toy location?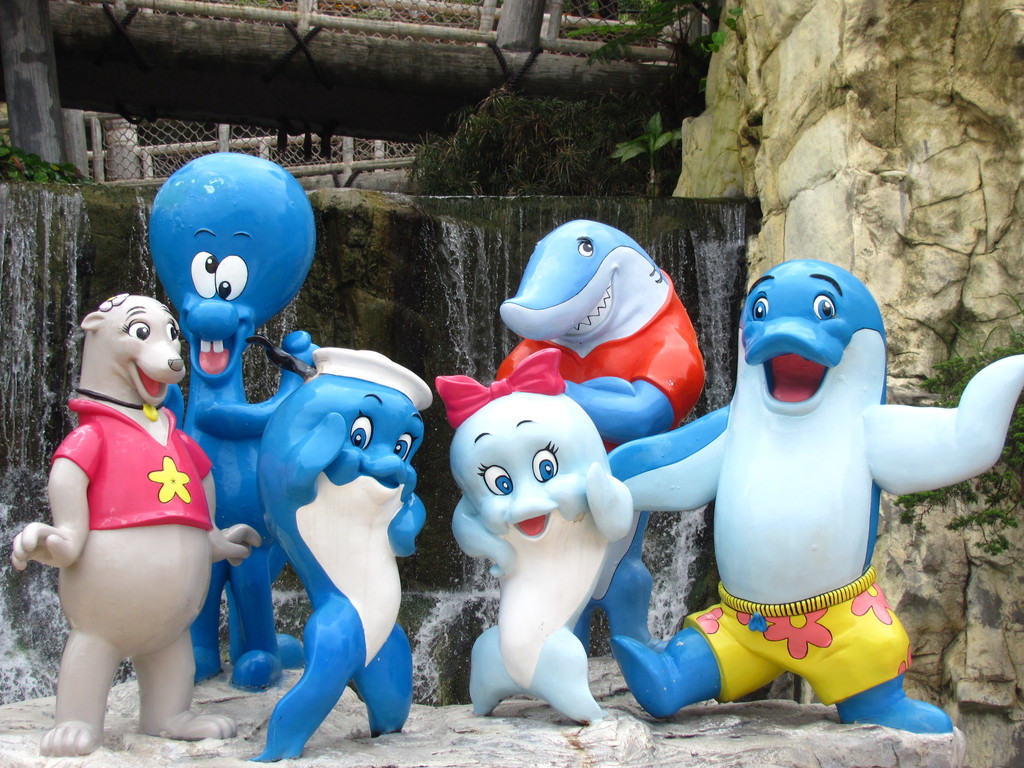
(247, 344, 433, 767)
